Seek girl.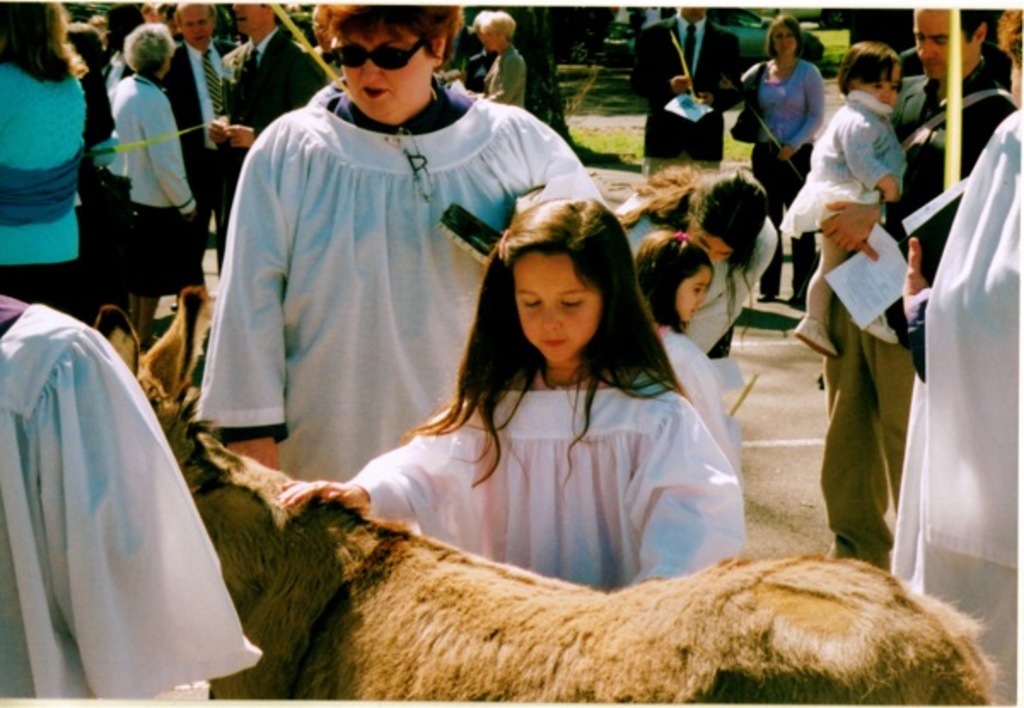
(630,229,746,486).
